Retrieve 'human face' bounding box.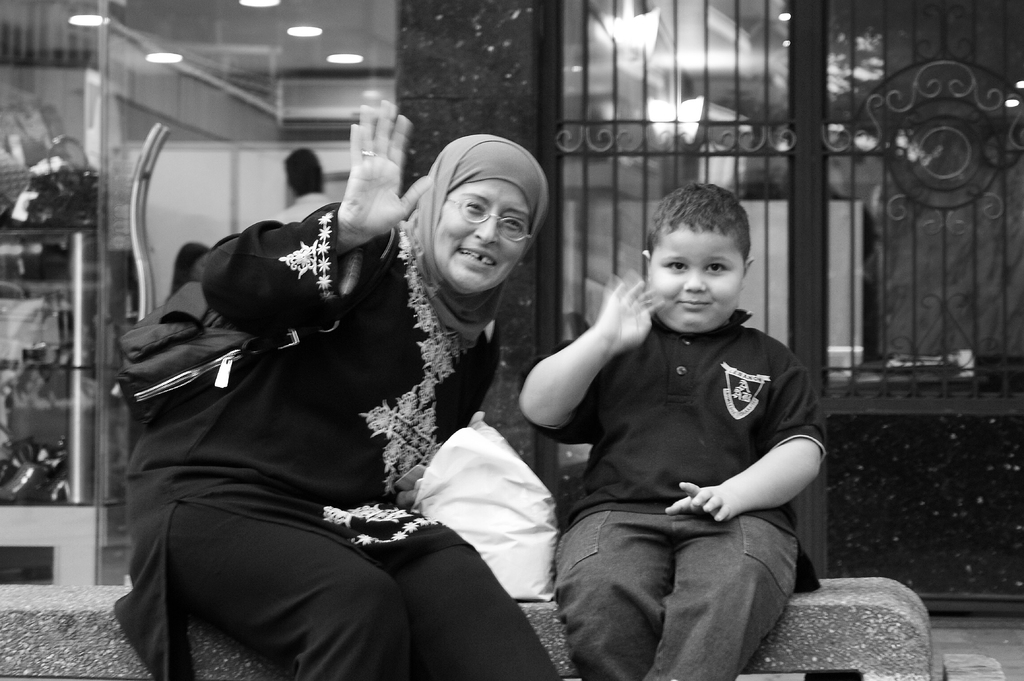
Bounding box: rect(648, 217, 744, 333).
